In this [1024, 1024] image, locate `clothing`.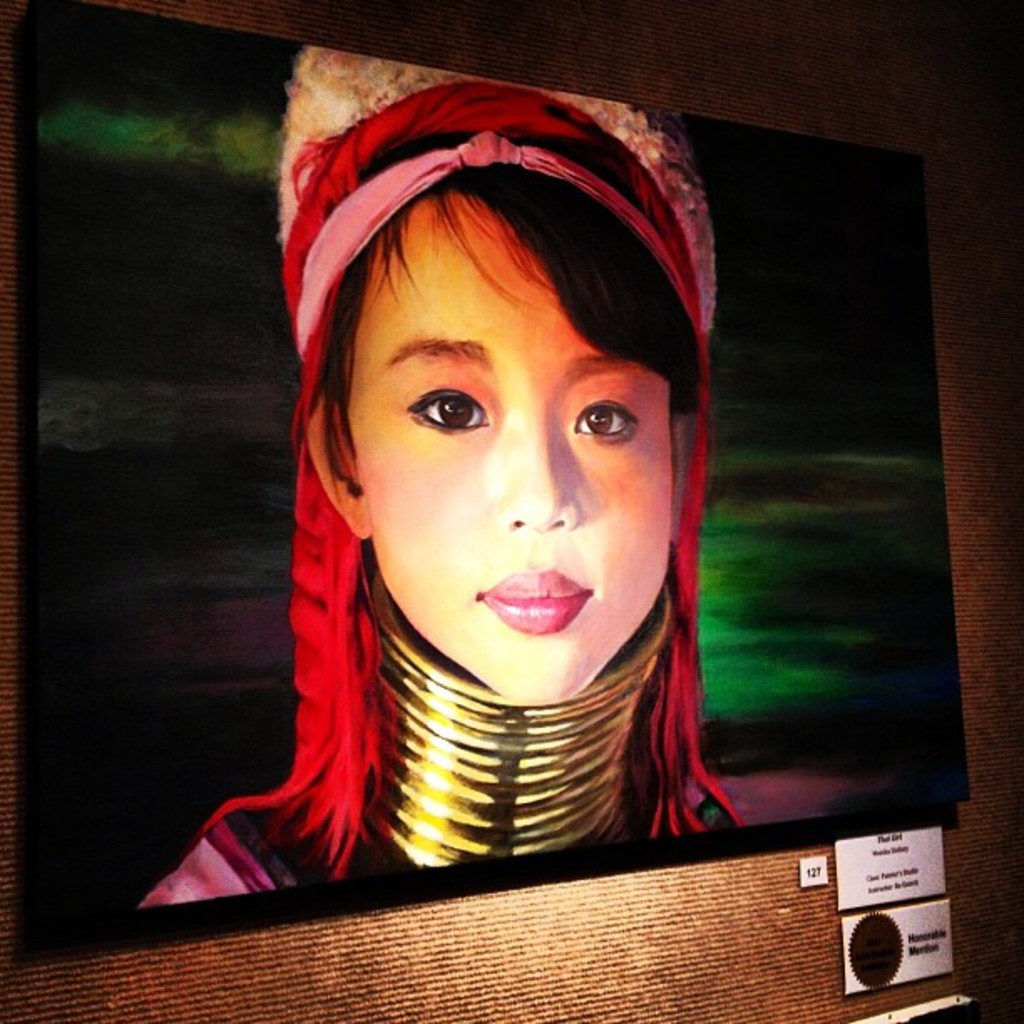
Bounding box: [137,783,721,917].
